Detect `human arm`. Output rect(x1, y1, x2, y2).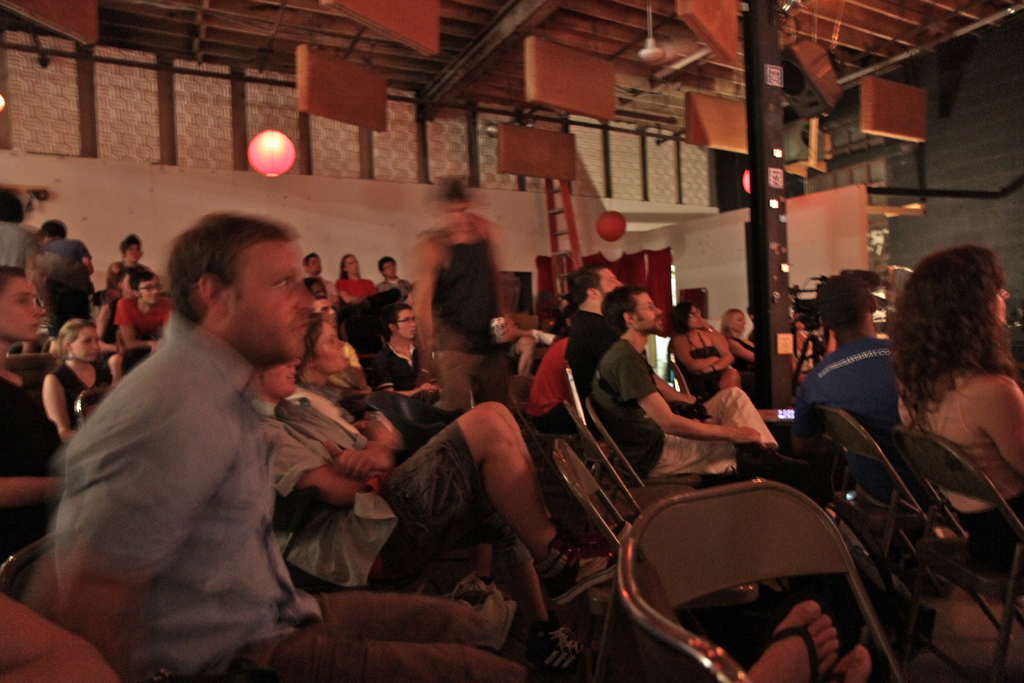
rect(274, 424, 366, 509).
